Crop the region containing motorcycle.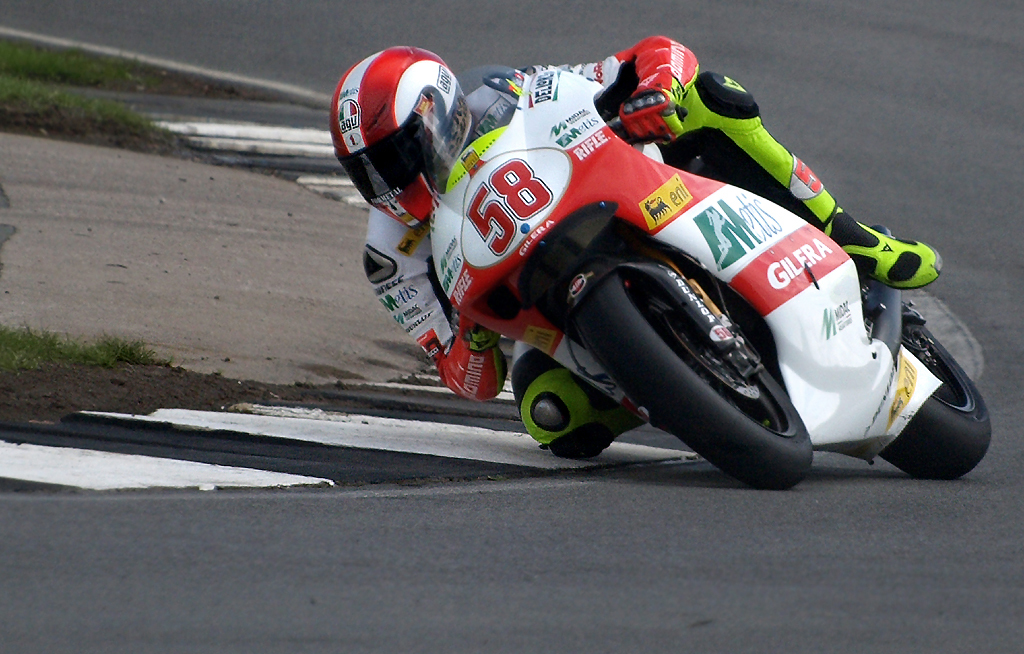
Crop region: 392:78:974:497.
